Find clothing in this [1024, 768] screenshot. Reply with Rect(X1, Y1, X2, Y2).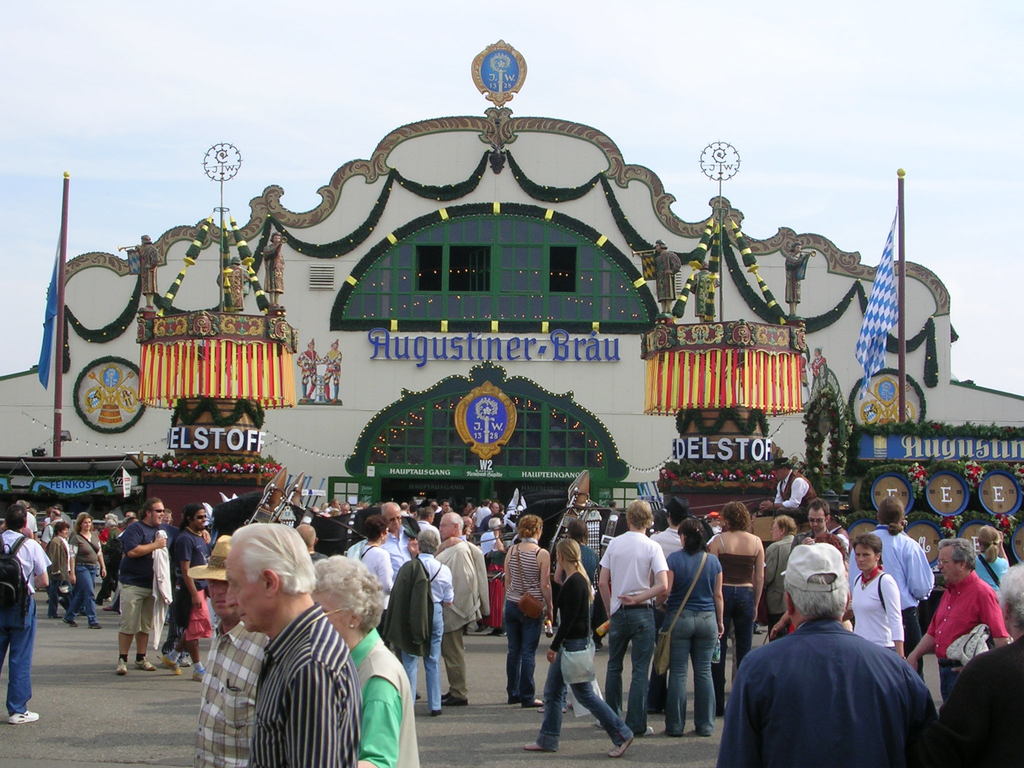
Rect(726, 589, 943, 762).
